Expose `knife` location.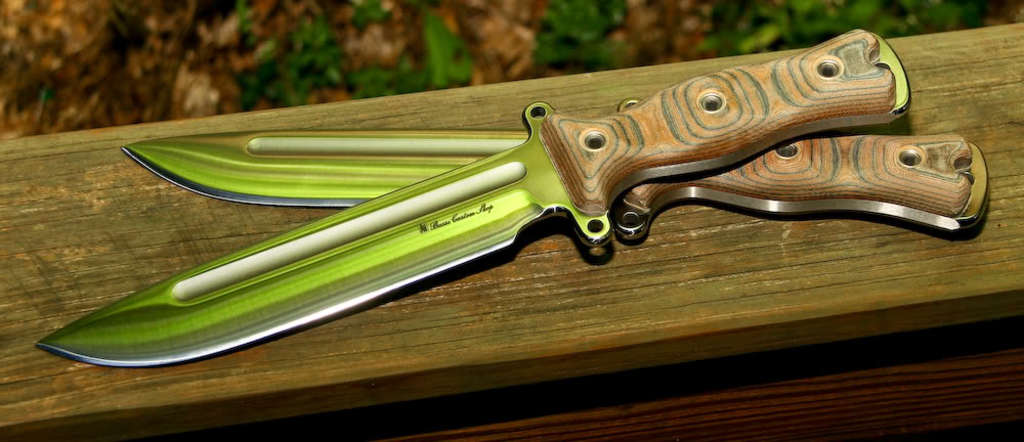
Exposed at select_region(120, 139, 981, 241).
